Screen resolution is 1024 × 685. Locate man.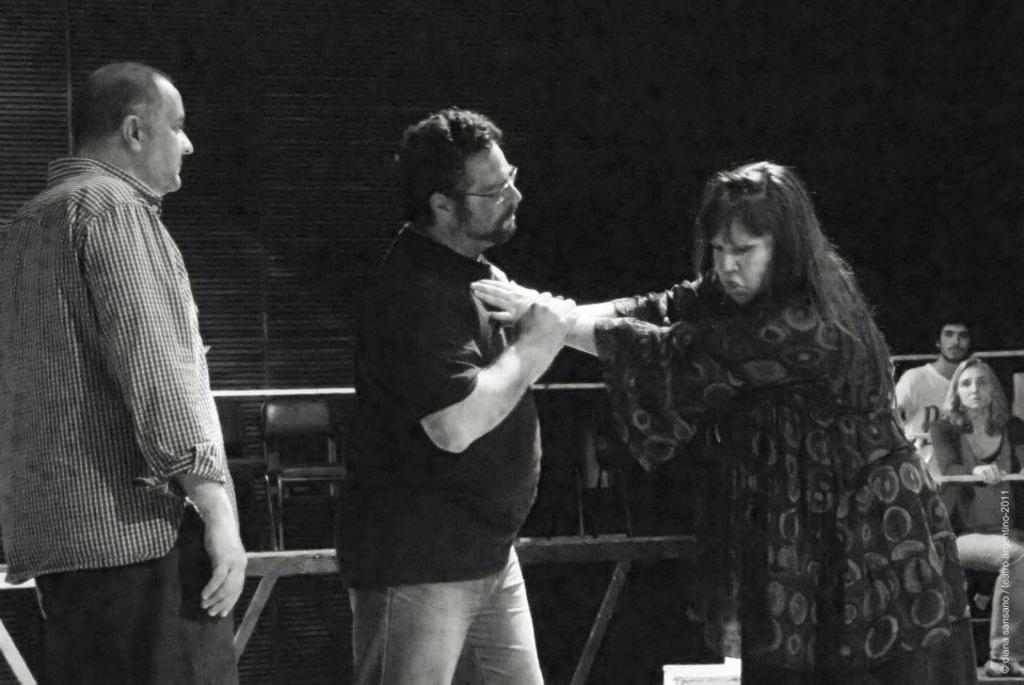
(896, 318, 973, 445).
